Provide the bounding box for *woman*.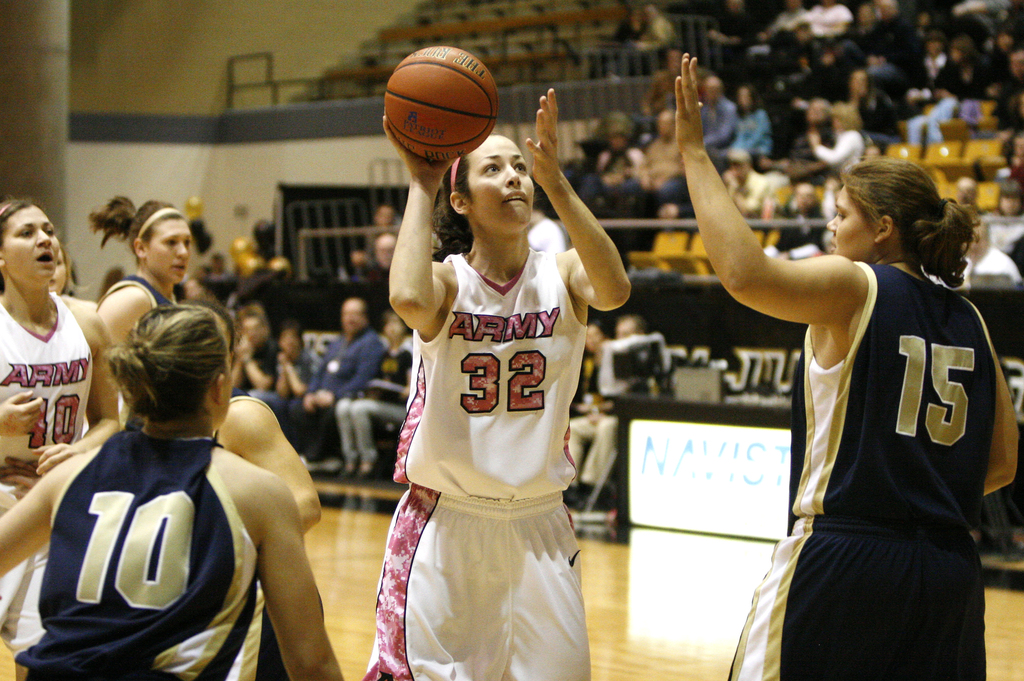
0 197 123 680.
